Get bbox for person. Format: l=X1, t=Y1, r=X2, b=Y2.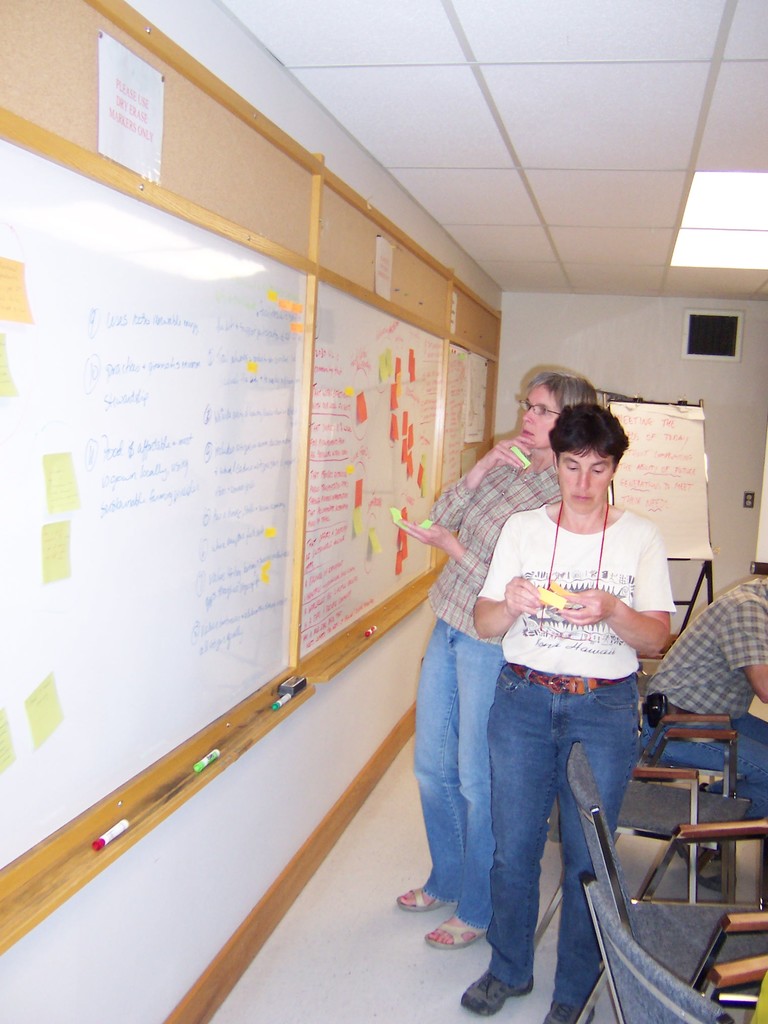
l=635, t=566, r=767, b=827.
